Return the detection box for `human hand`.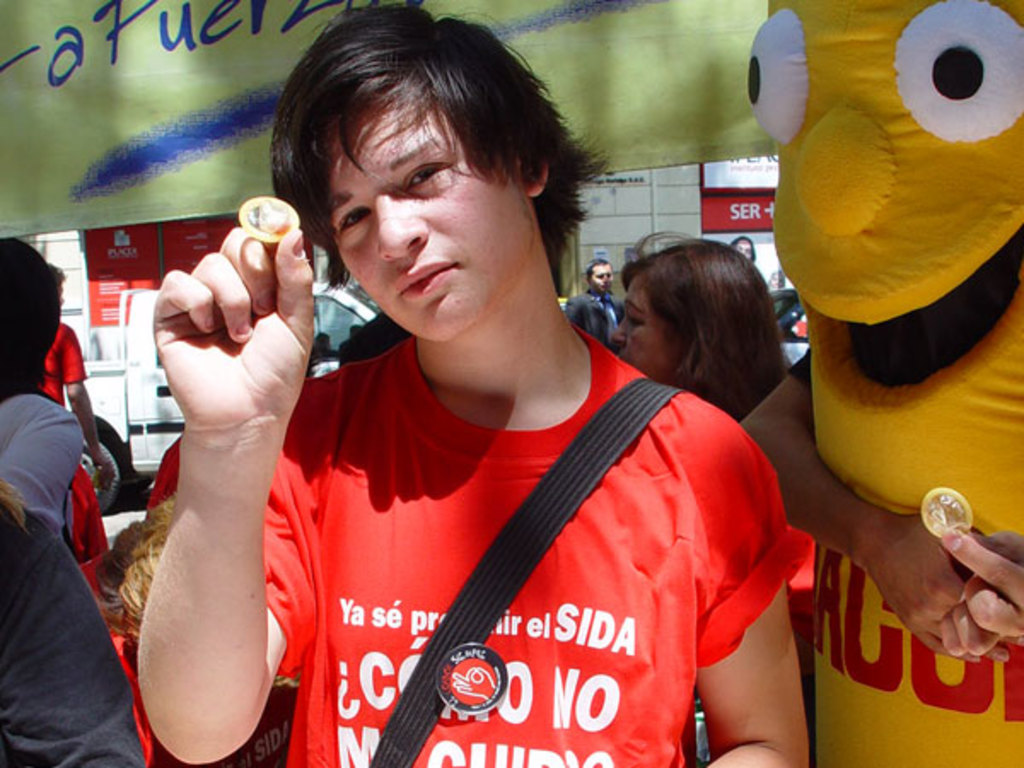
box=[937, 524, 1022, 660].
